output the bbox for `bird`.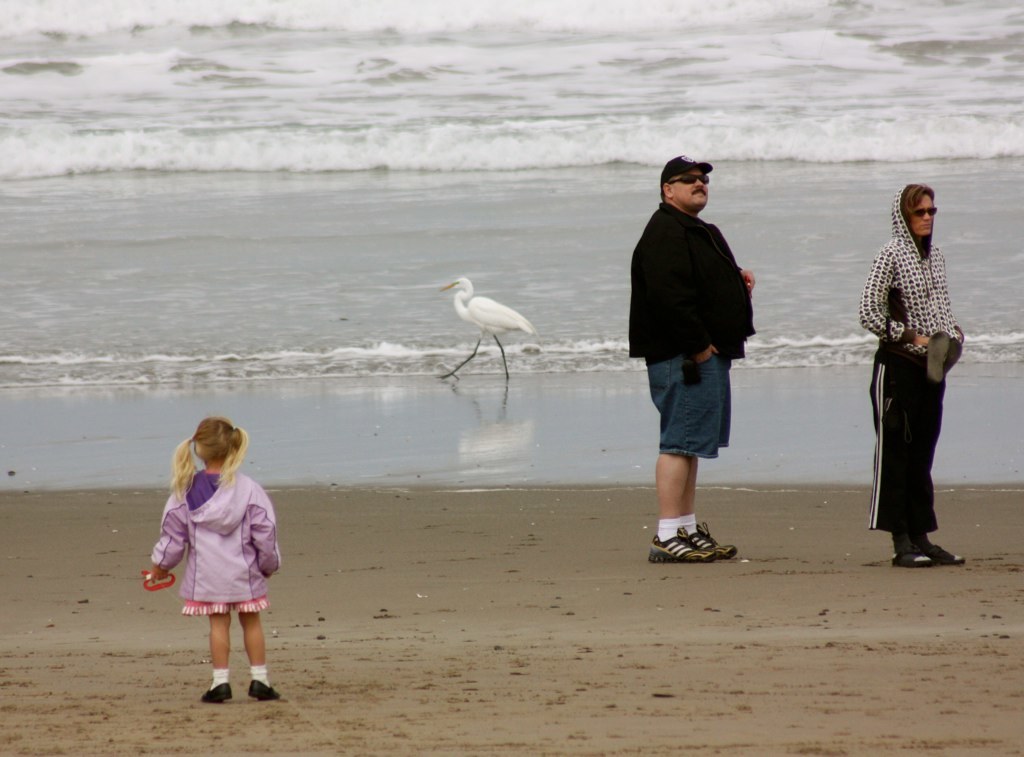
l=430, t=268, r=543, b=364.
